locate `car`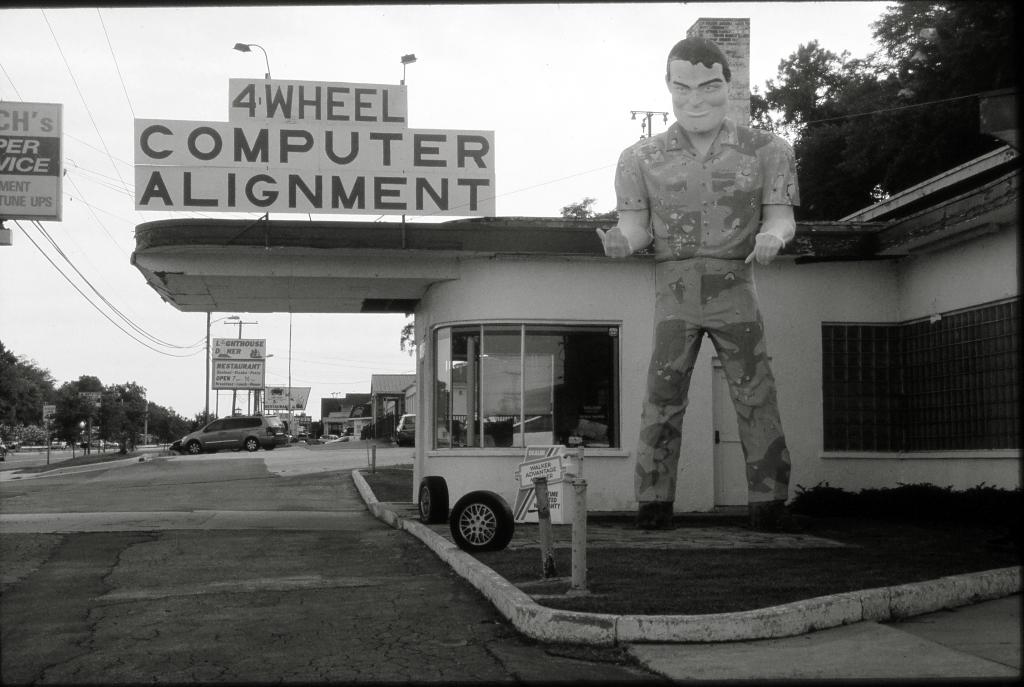
[x1=4, y1=435, x2=22, y2=449]
